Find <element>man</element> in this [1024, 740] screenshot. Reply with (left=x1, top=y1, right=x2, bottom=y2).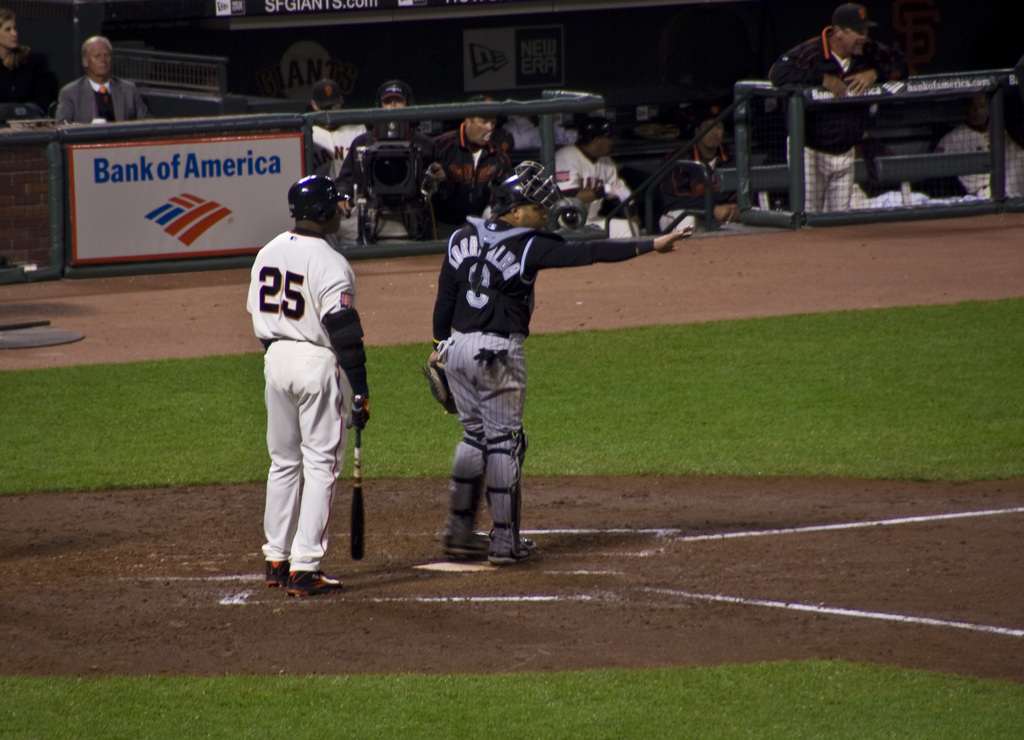
(left=56, top=36, right=155, bottom=129).
